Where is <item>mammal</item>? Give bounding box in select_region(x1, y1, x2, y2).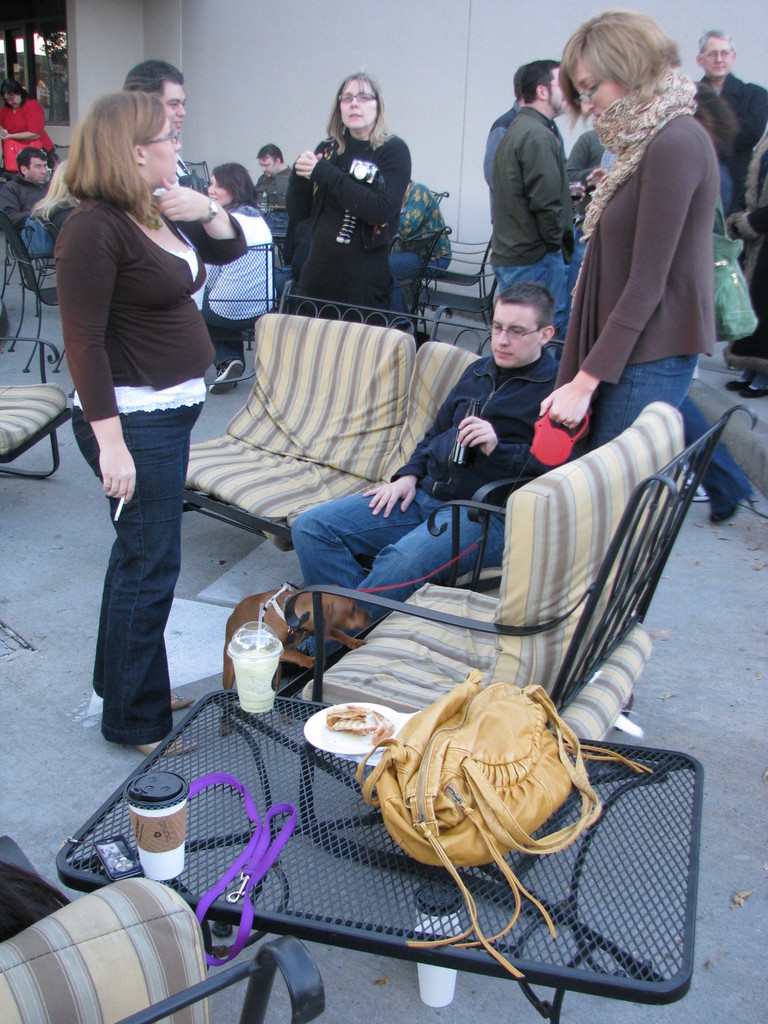
select_region(1, 81, 56, 166).
